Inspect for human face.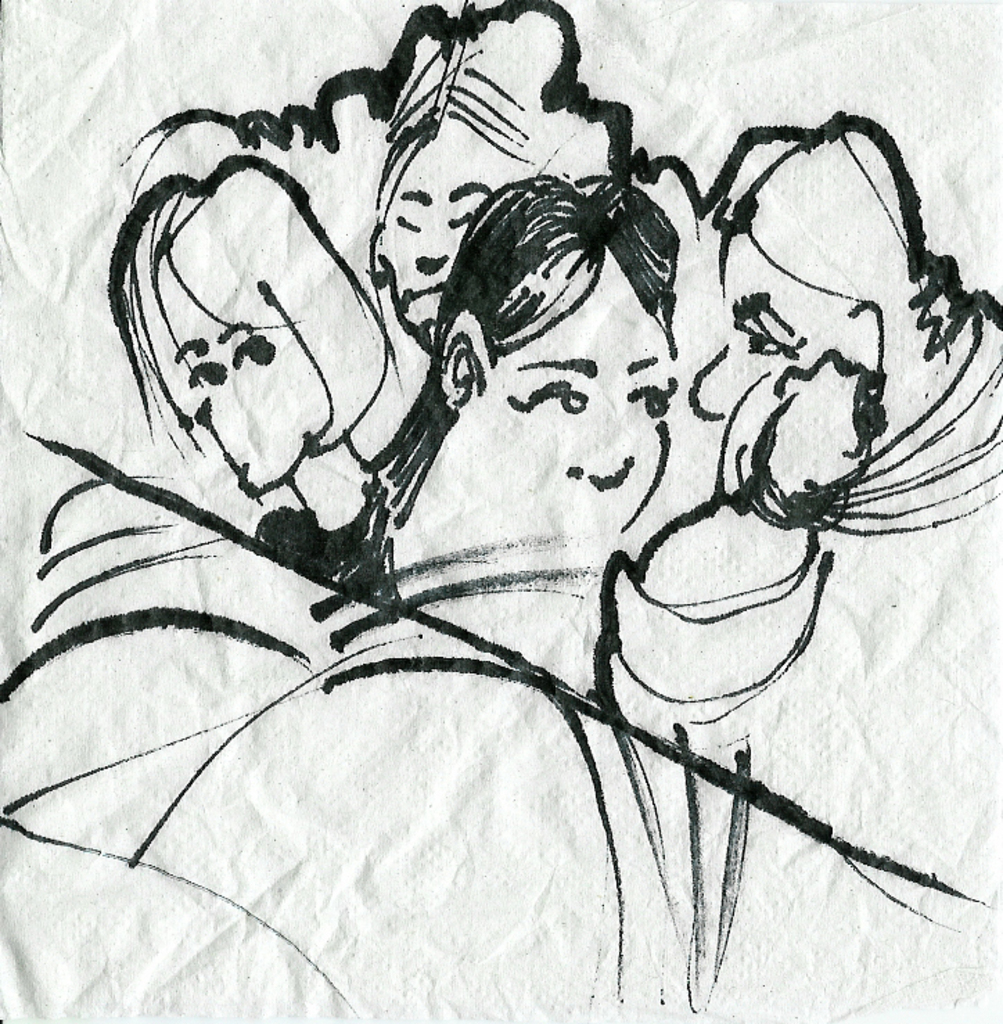
Inspection: (x1=482, y1=276, x2=677, y2=540).
